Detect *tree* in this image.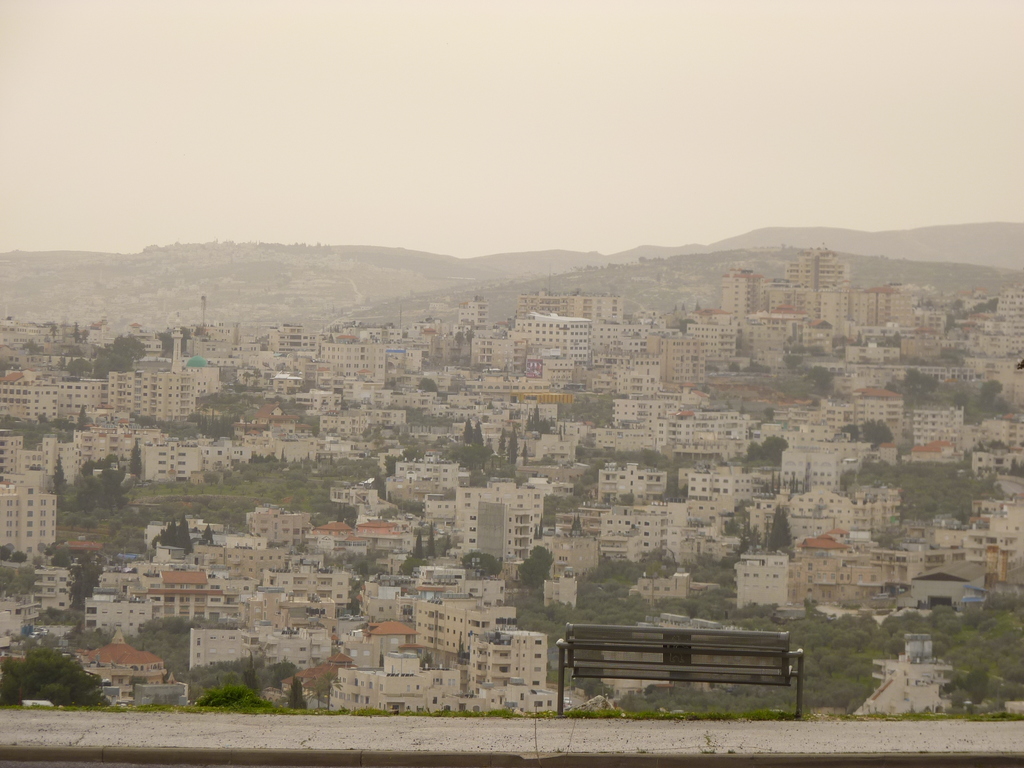
Detection: {"x1": 271, "y1": 397, "x2": 287, "y2": 404}.
